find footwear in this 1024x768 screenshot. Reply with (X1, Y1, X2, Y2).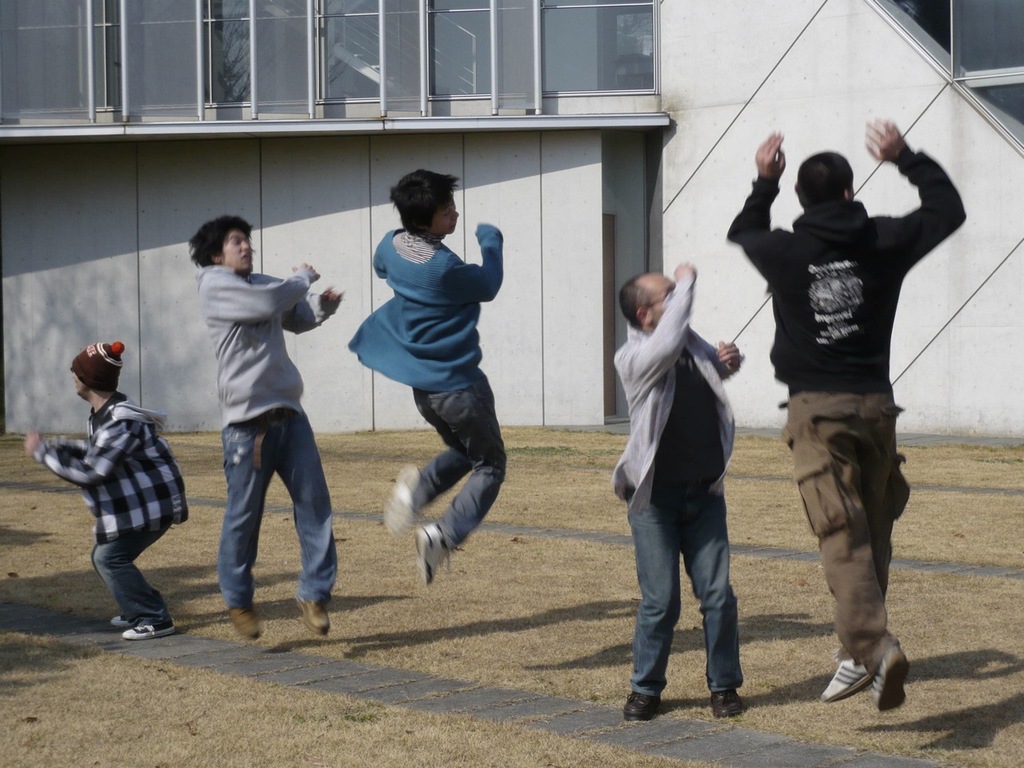
(112, 608, 138, 626).
